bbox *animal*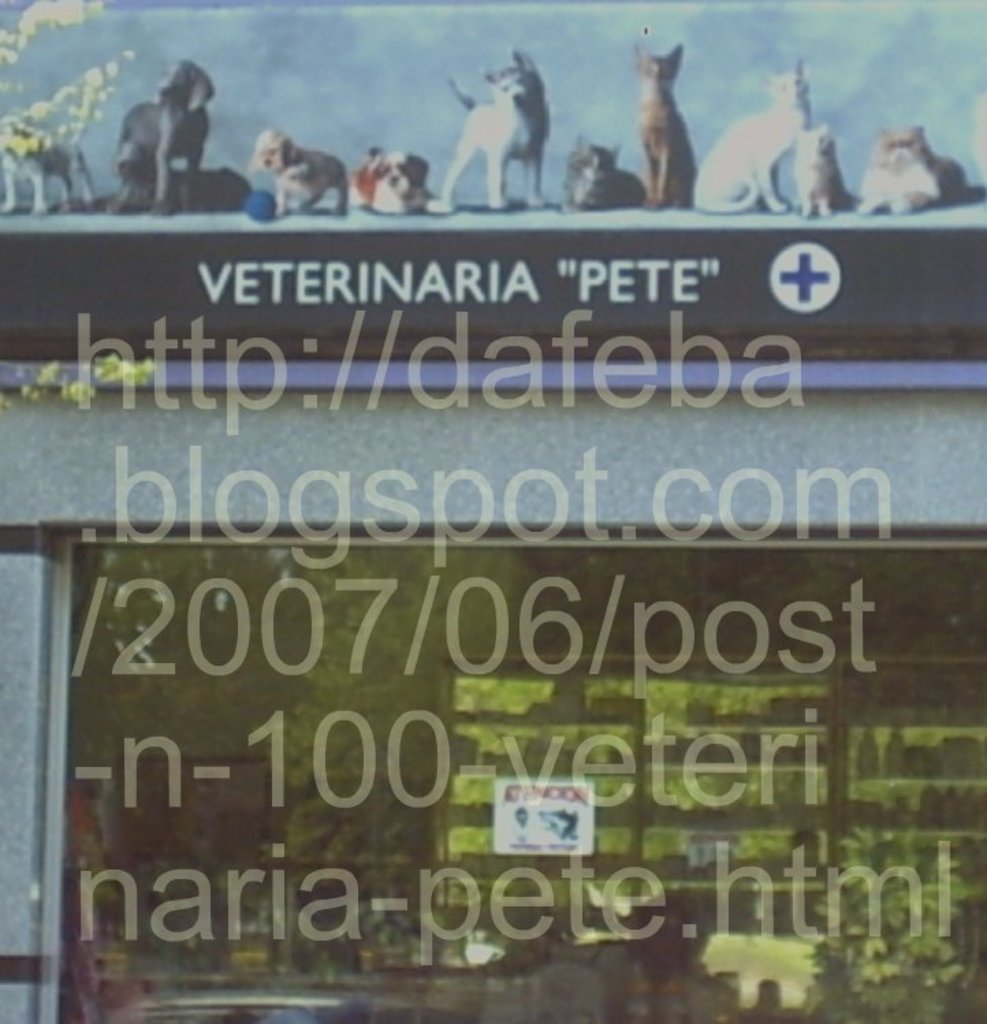
<box>354,145,443,211</box>
